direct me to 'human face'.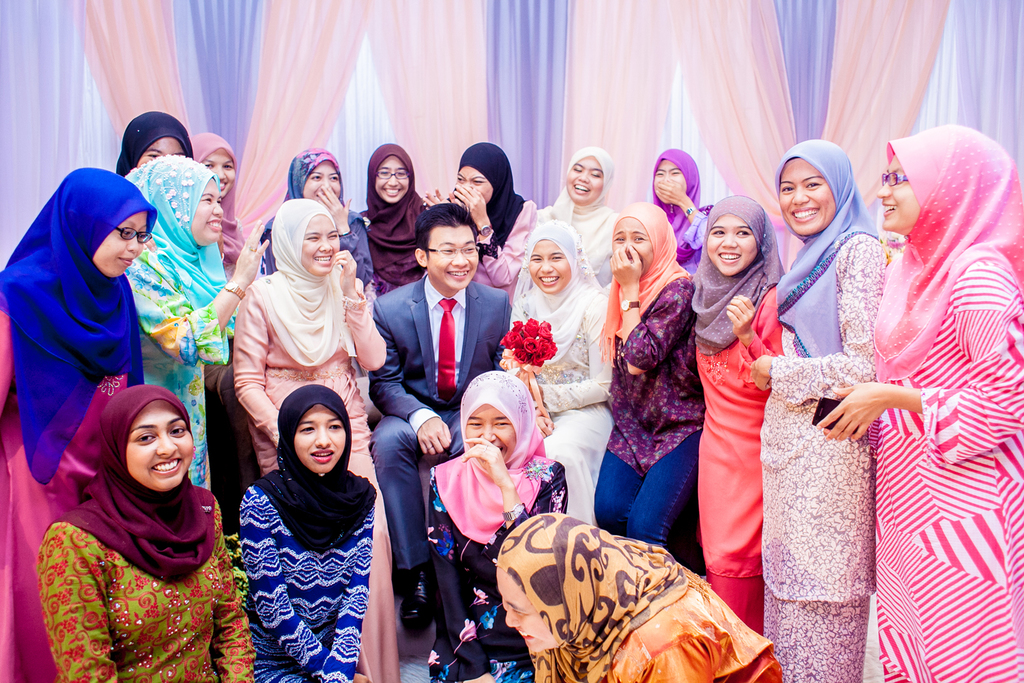
Direction: Rect(137, 132, 188, 166).
